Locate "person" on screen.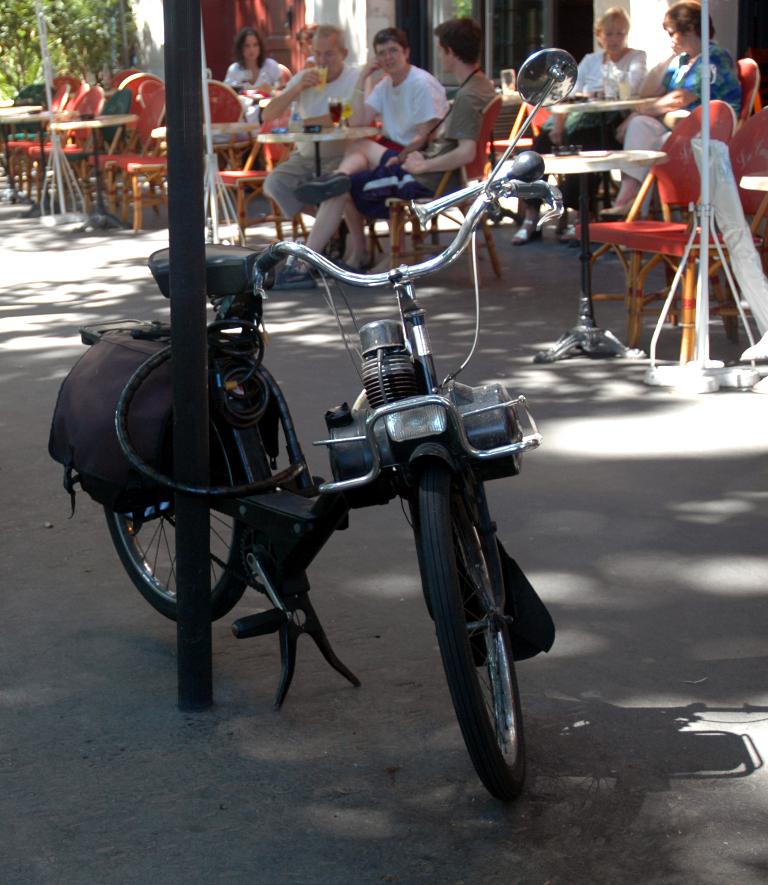
On screen at crop(280, 18, 492, 286).
